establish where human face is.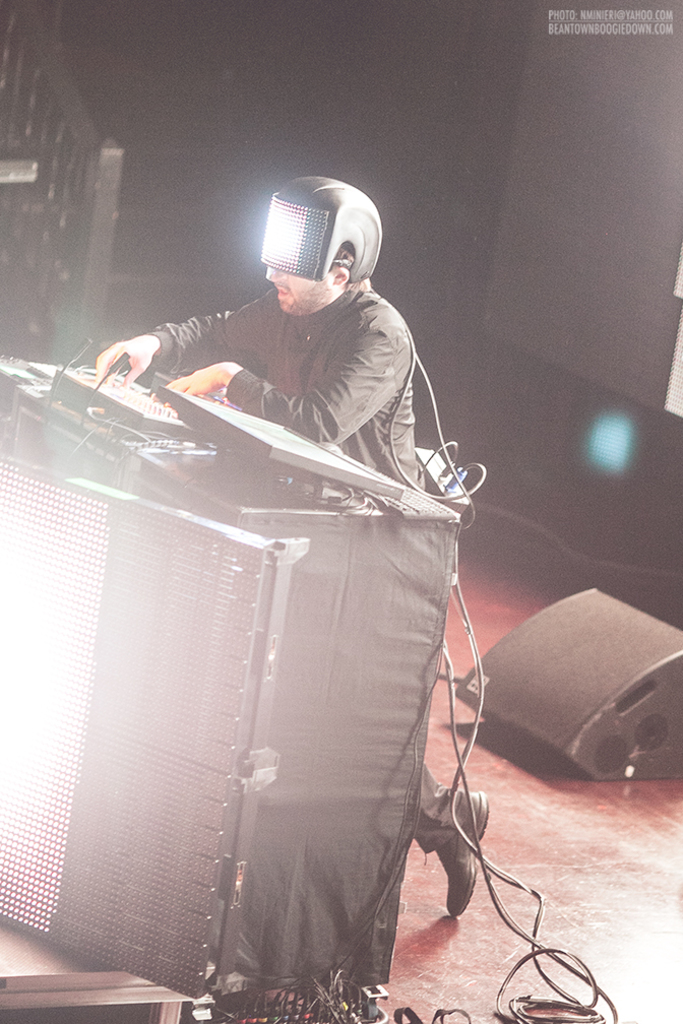
Established at crop(265, 268, 340, 320).
